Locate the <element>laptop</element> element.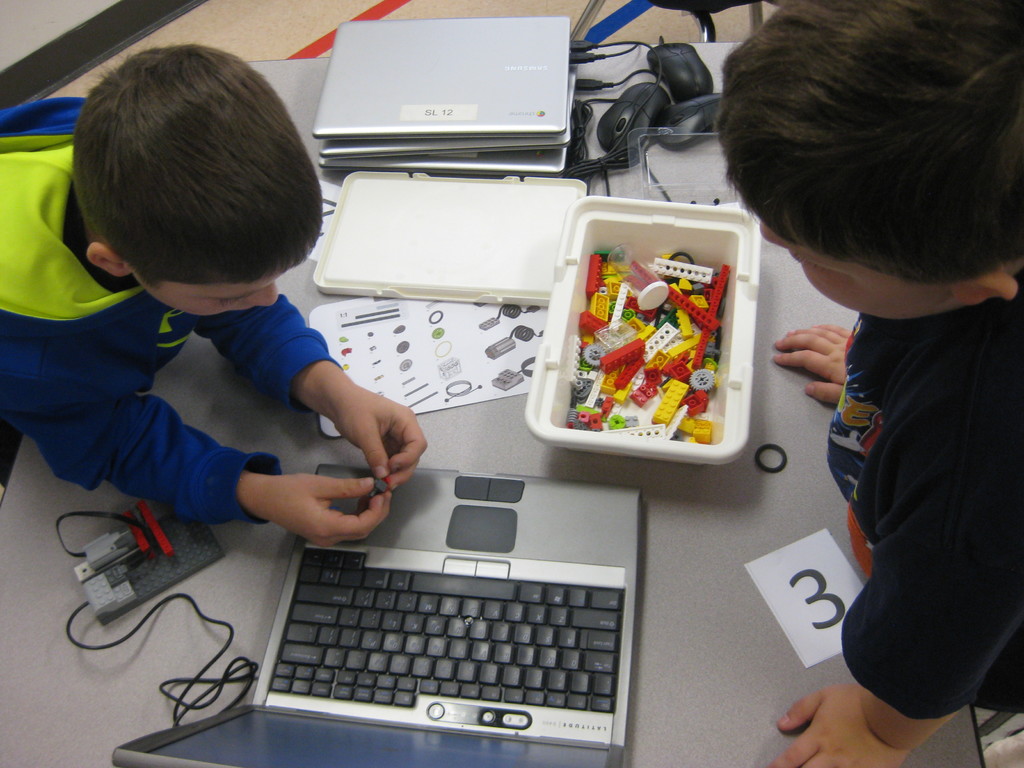
Element bbox: 317,97,568,157.
